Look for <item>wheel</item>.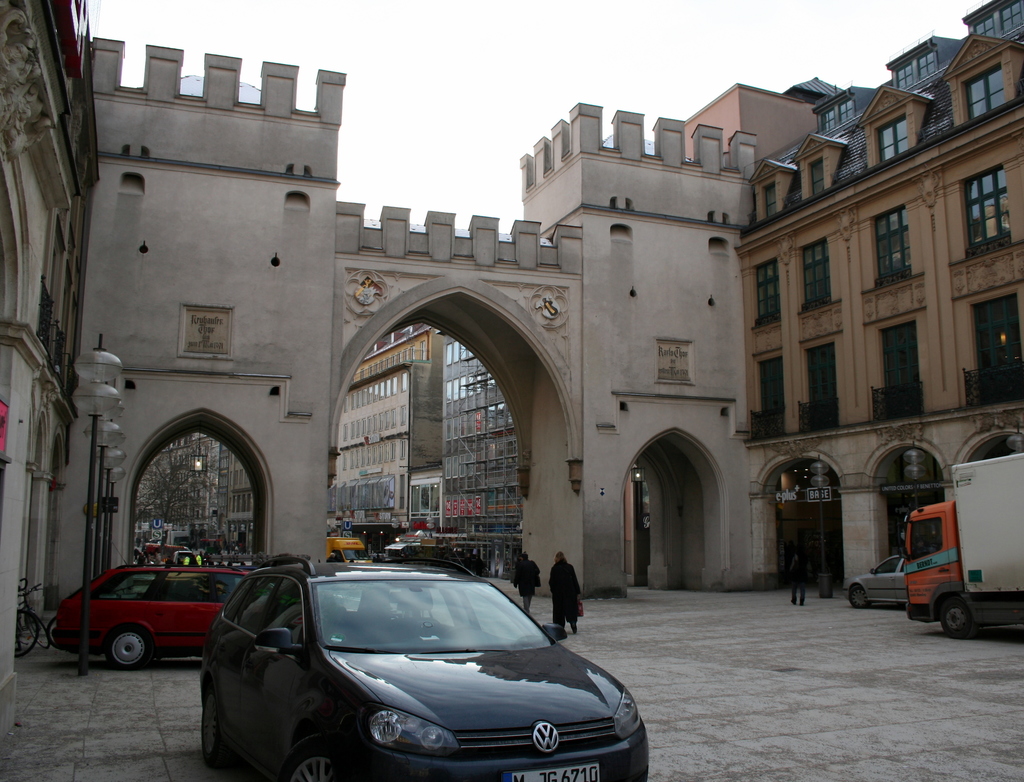
Found: BBox(13, 605, 36, 662).
